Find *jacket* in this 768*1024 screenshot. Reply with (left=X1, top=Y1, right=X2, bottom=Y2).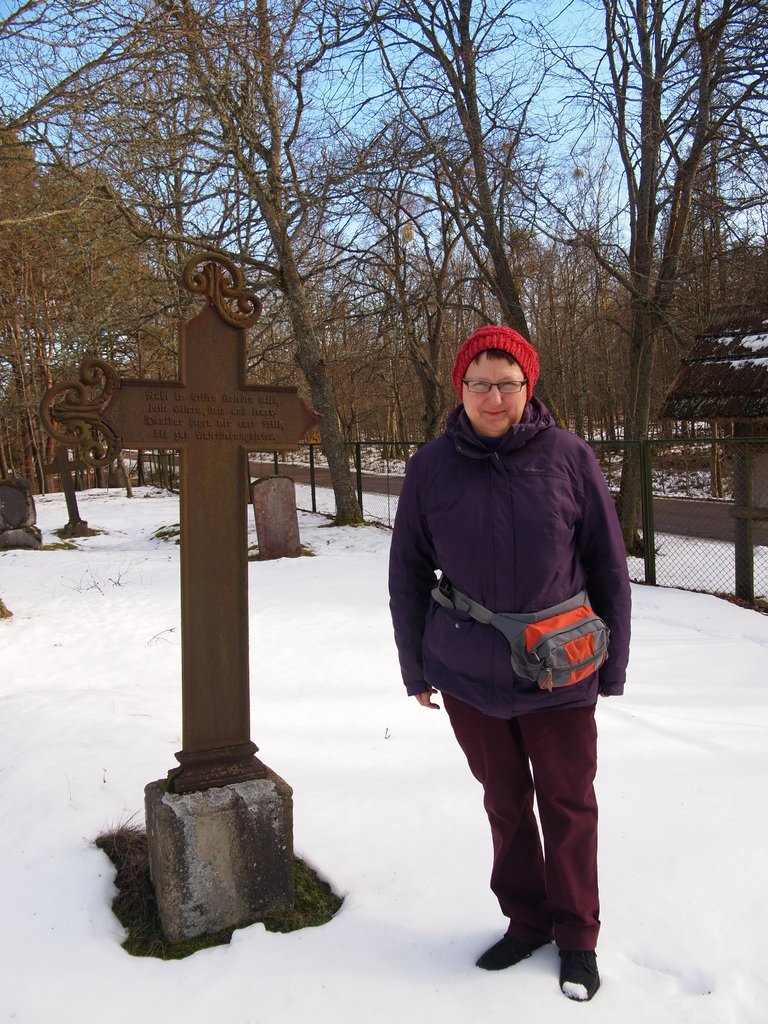
(left=397, top=325, right=630, bottom=698).
